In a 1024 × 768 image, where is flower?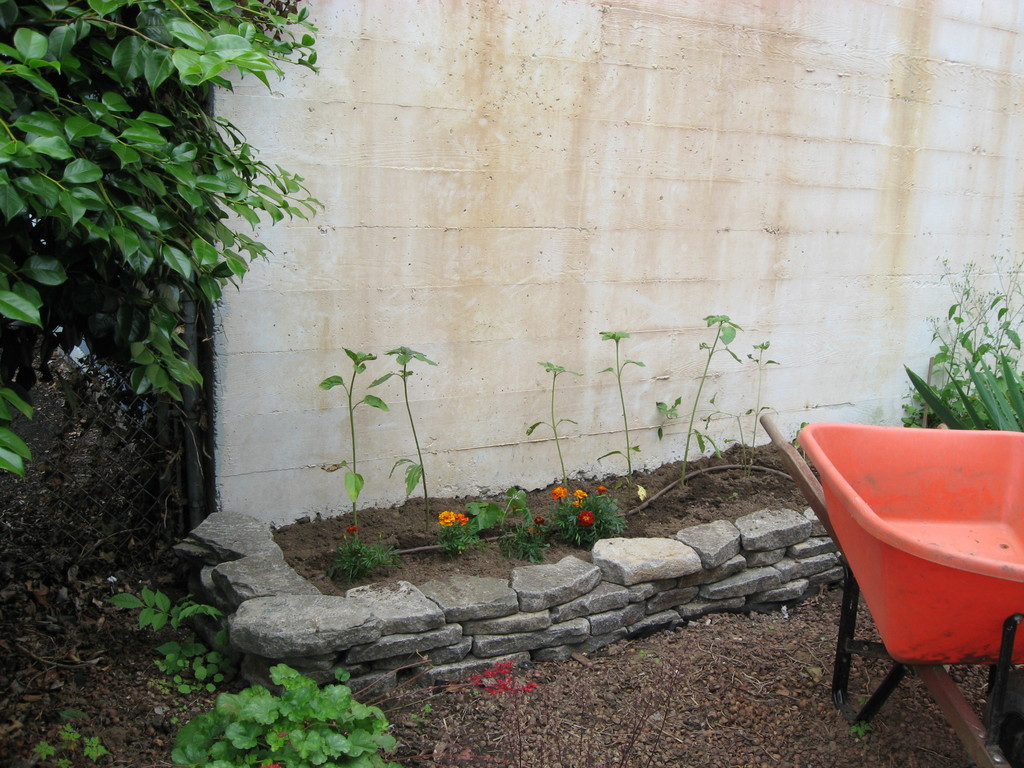
BBox(376, 529, 383, 544).
